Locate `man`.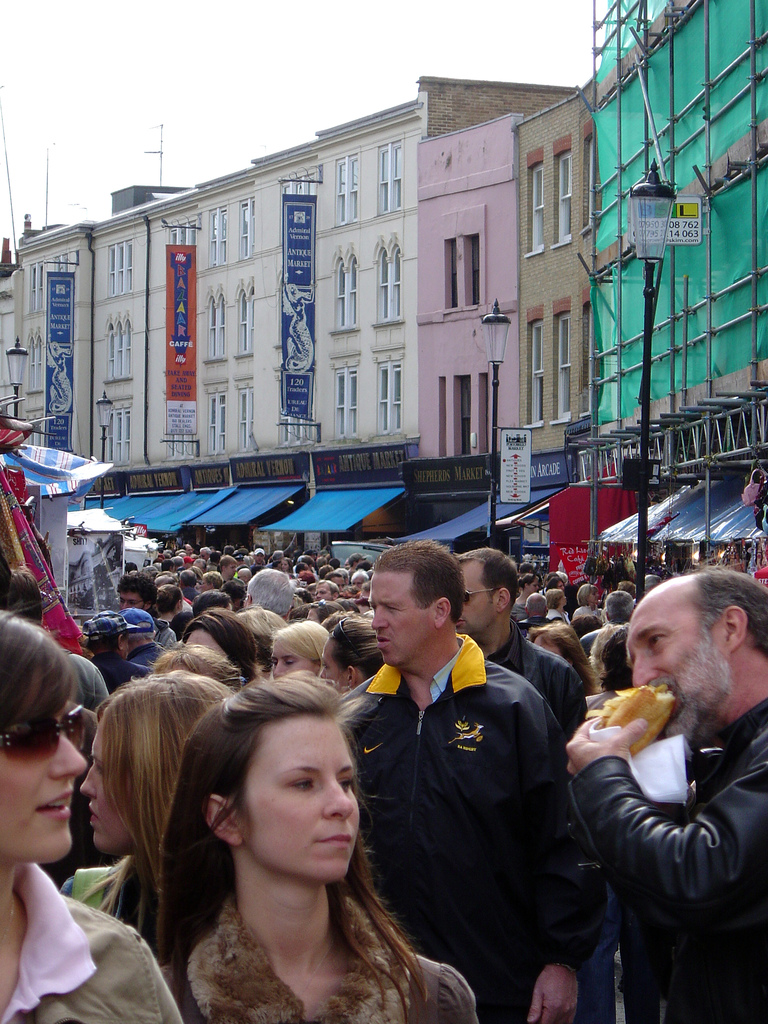
Bounding box: box=[115, 570, 177, 645].
